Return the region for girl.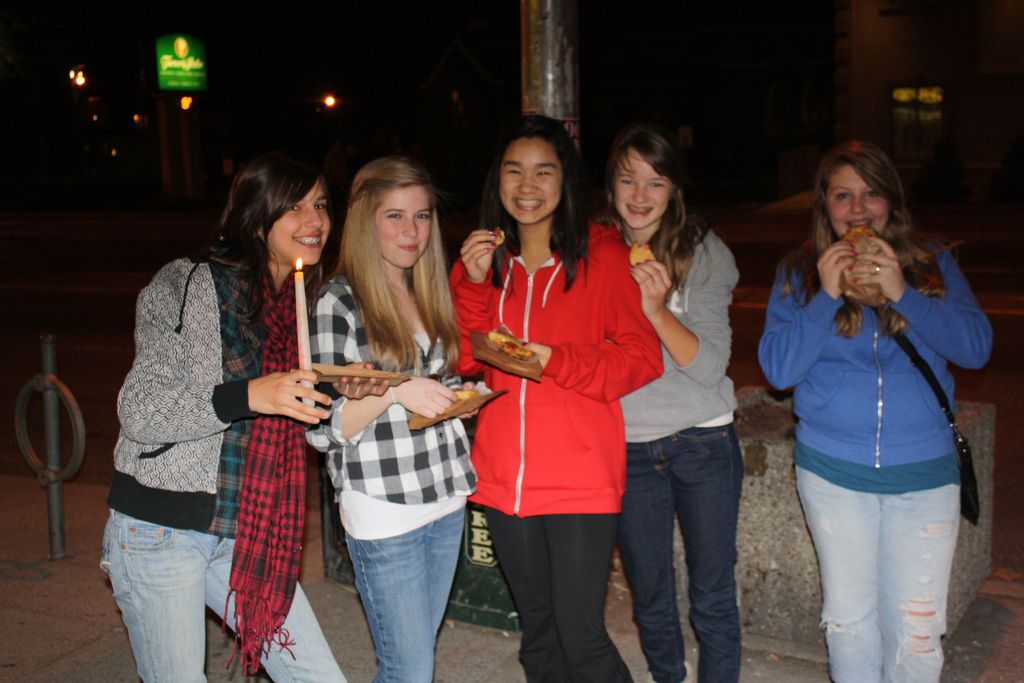
307/154/484/682.
